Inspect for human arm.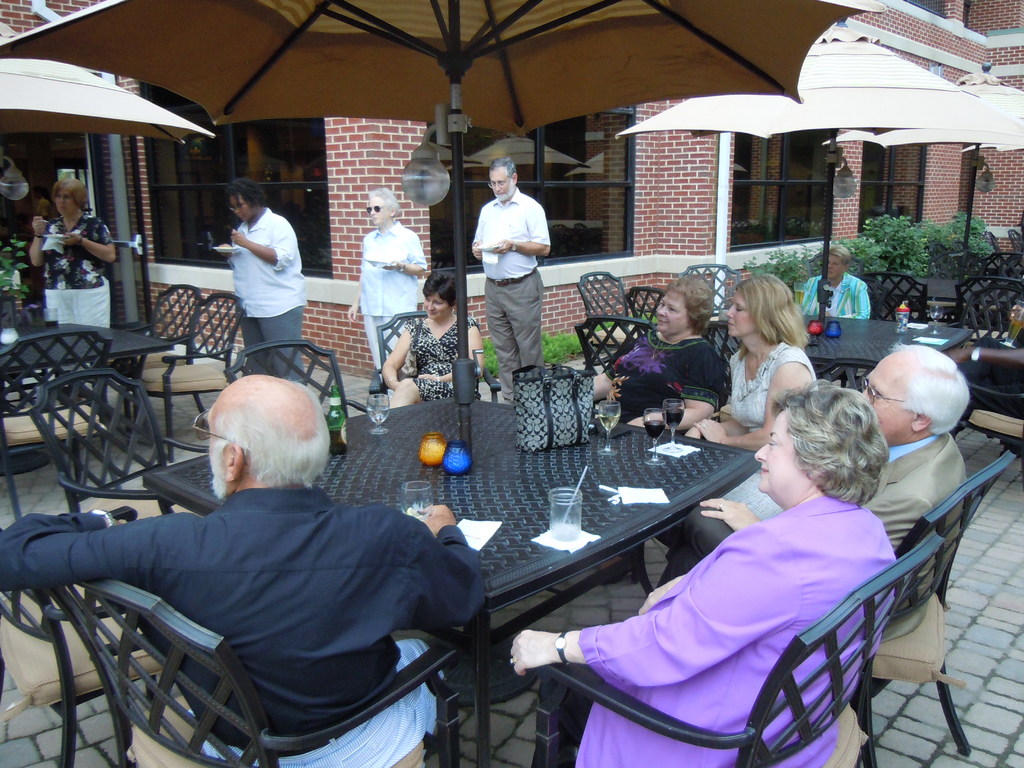
Inspection: (24,214,53,268).
